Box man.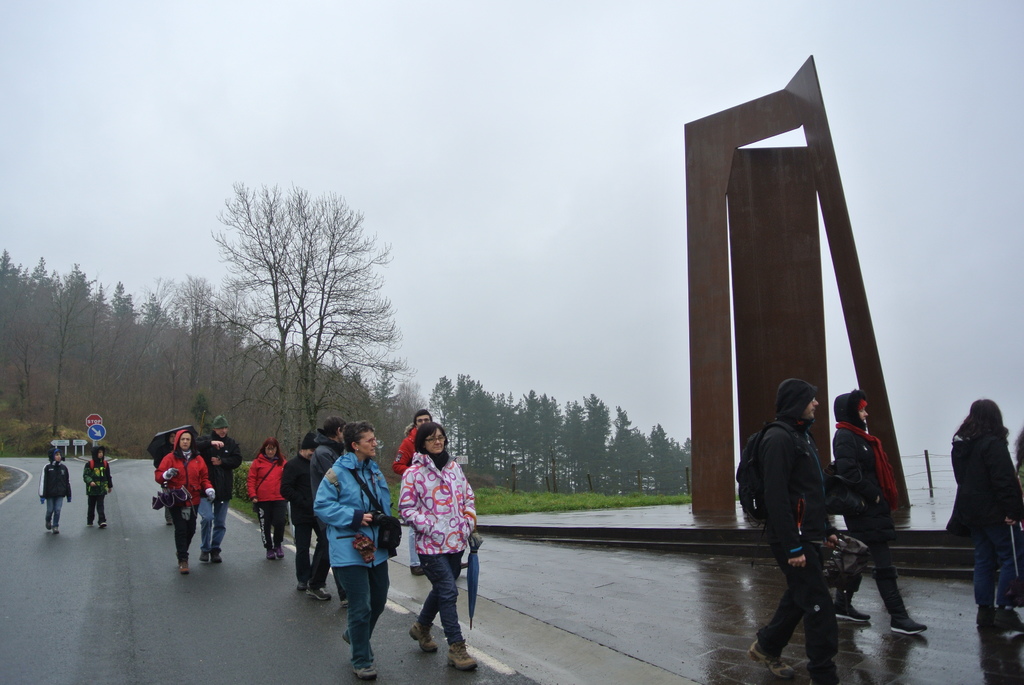
rect(396, 406, 434, 479).
